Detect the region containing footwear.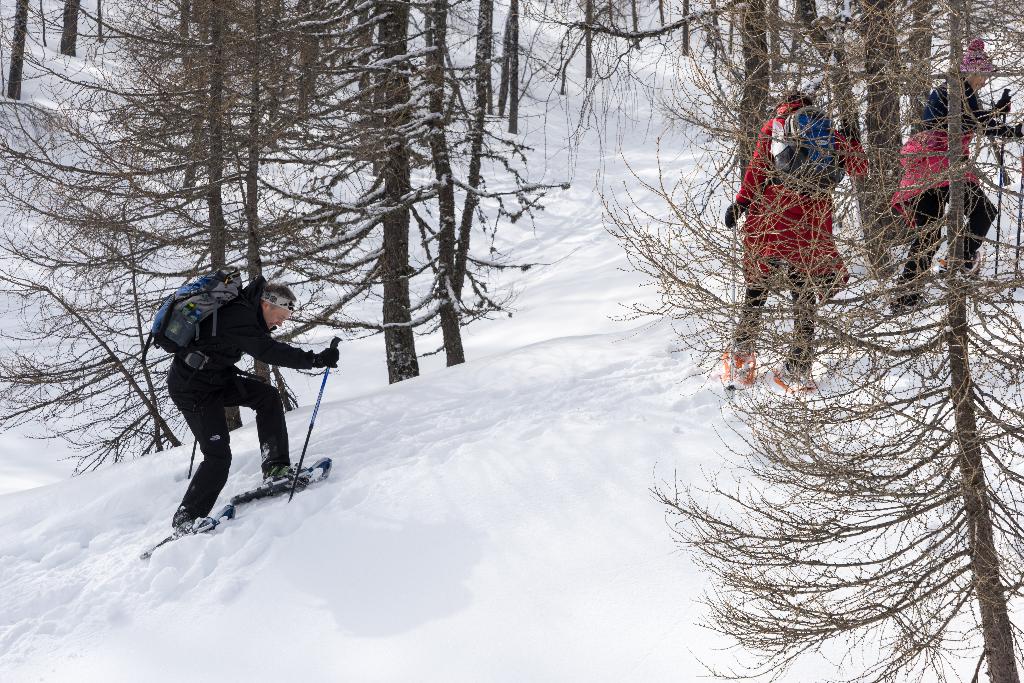
170 498 220 545.
